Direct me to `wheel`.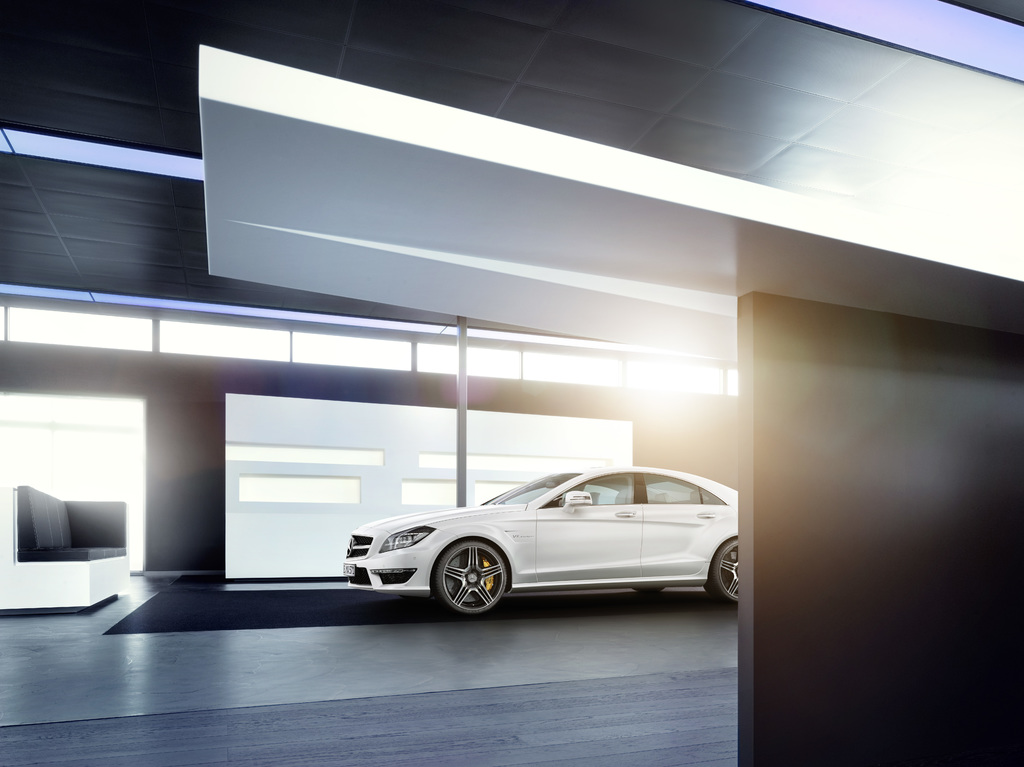
Direction: rect(634, 585, 668, 593).
